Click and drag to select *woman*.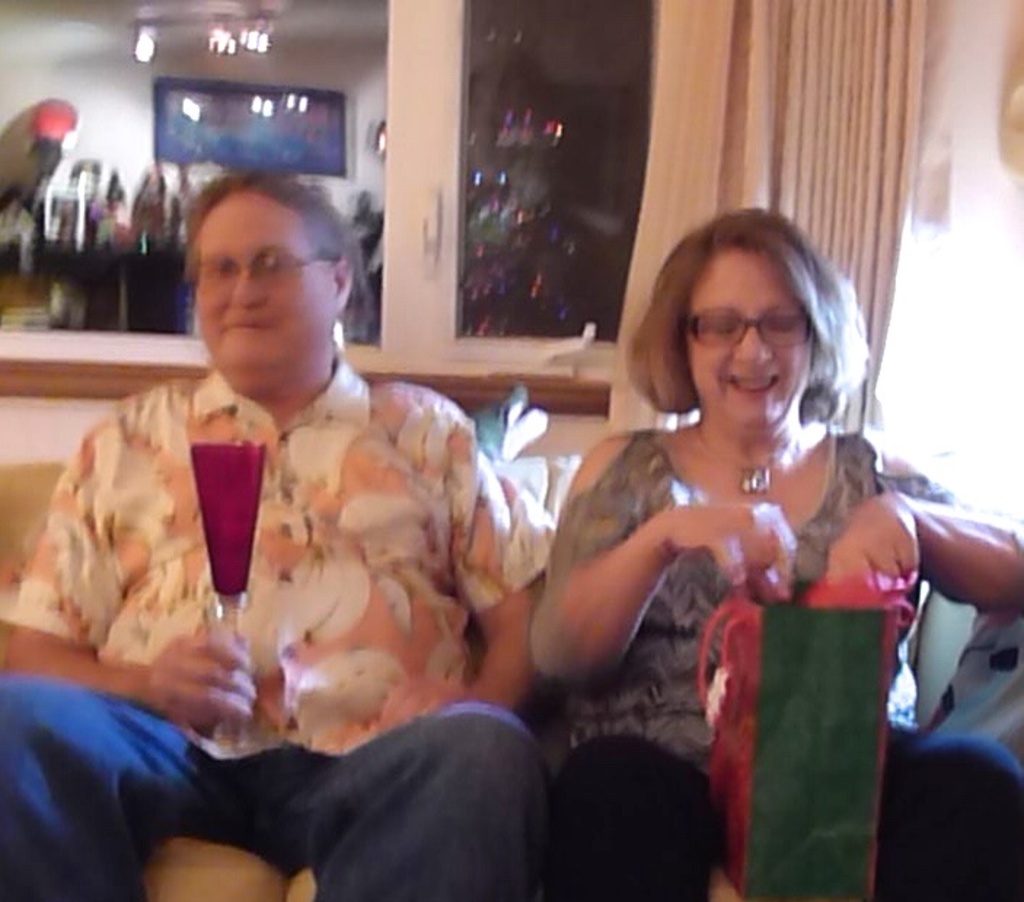
Selection: select_region(524, 194, 941, 854).
